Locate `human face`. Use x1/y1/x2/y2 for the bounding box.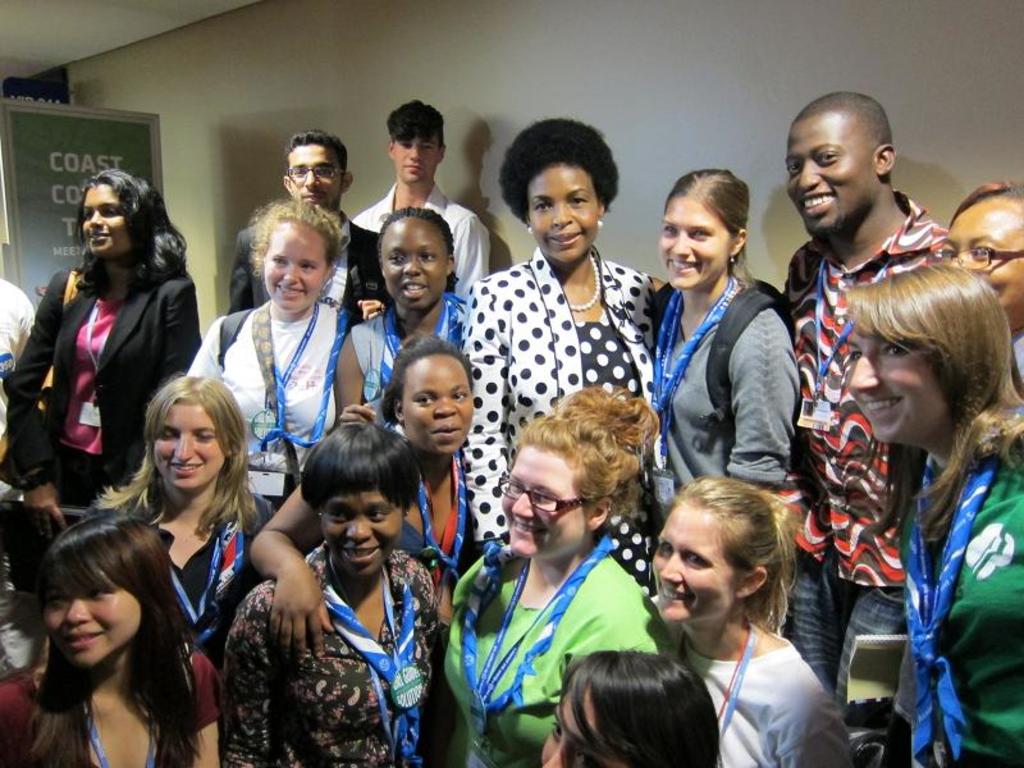
155/402/220/489.
